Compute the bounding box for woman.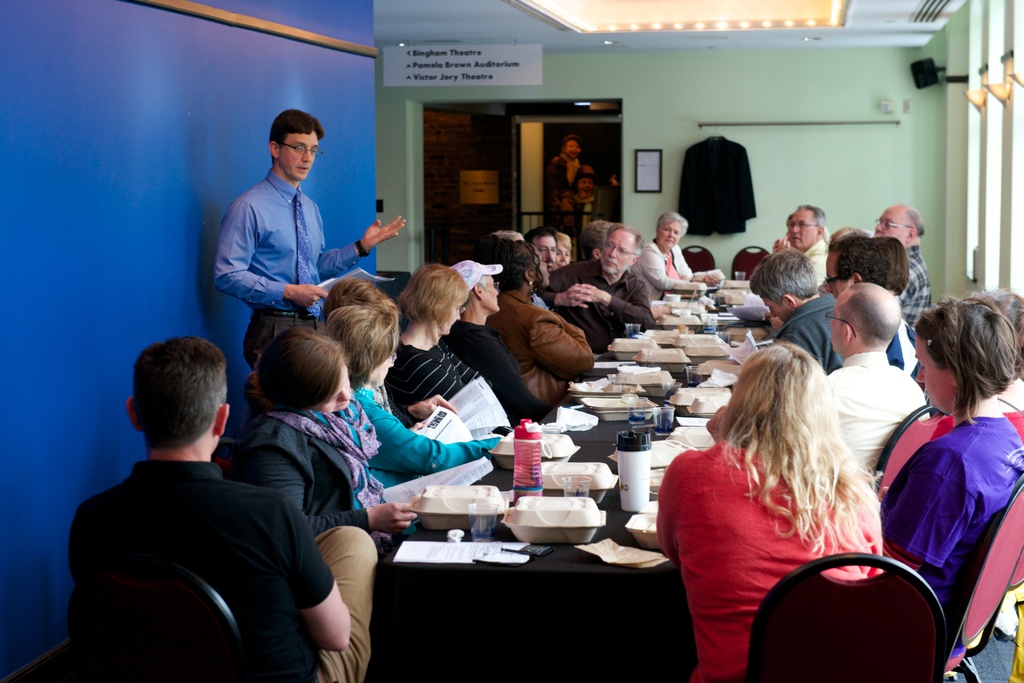
[666, 332, 927, 668].
